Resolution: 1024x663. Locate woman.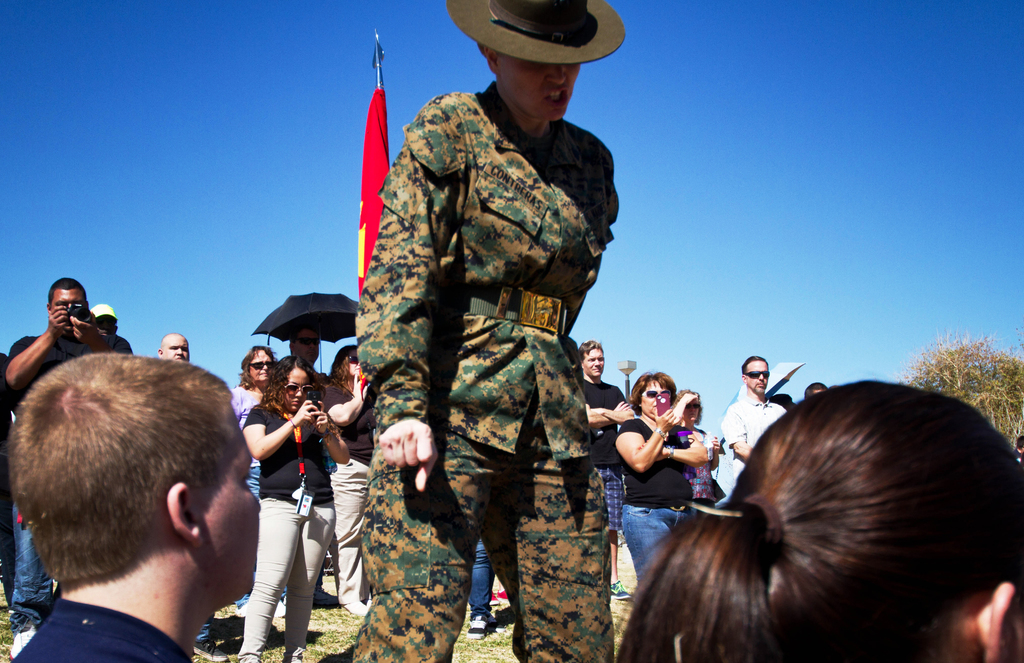
(x1=666, y1=382, x2=724, y2=507).
